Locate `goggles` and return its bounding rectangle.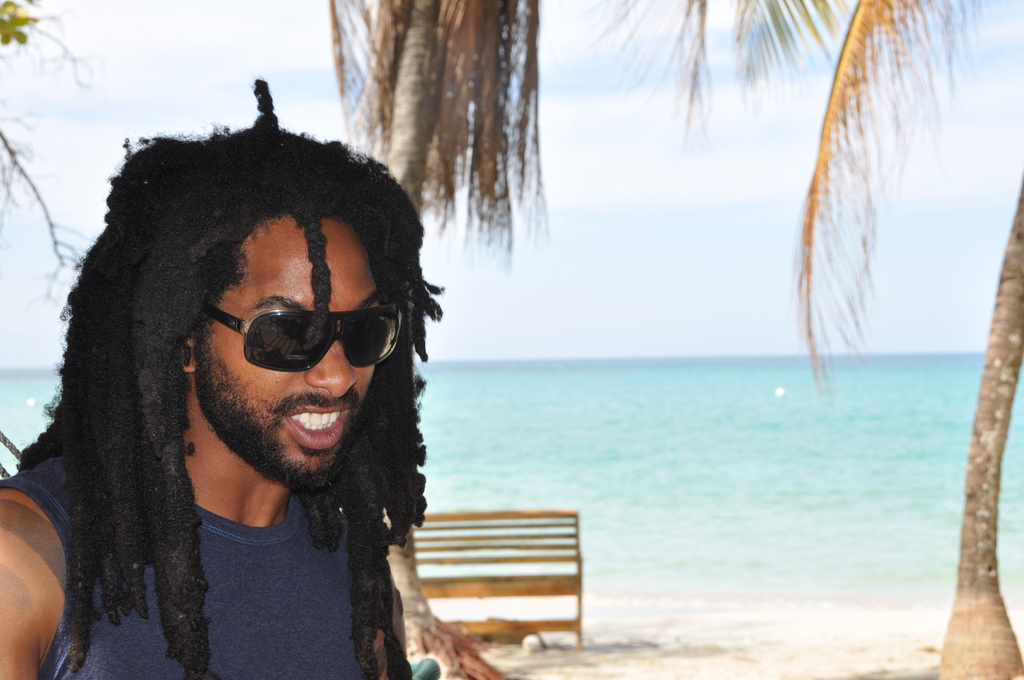
[200,280,419,380].
